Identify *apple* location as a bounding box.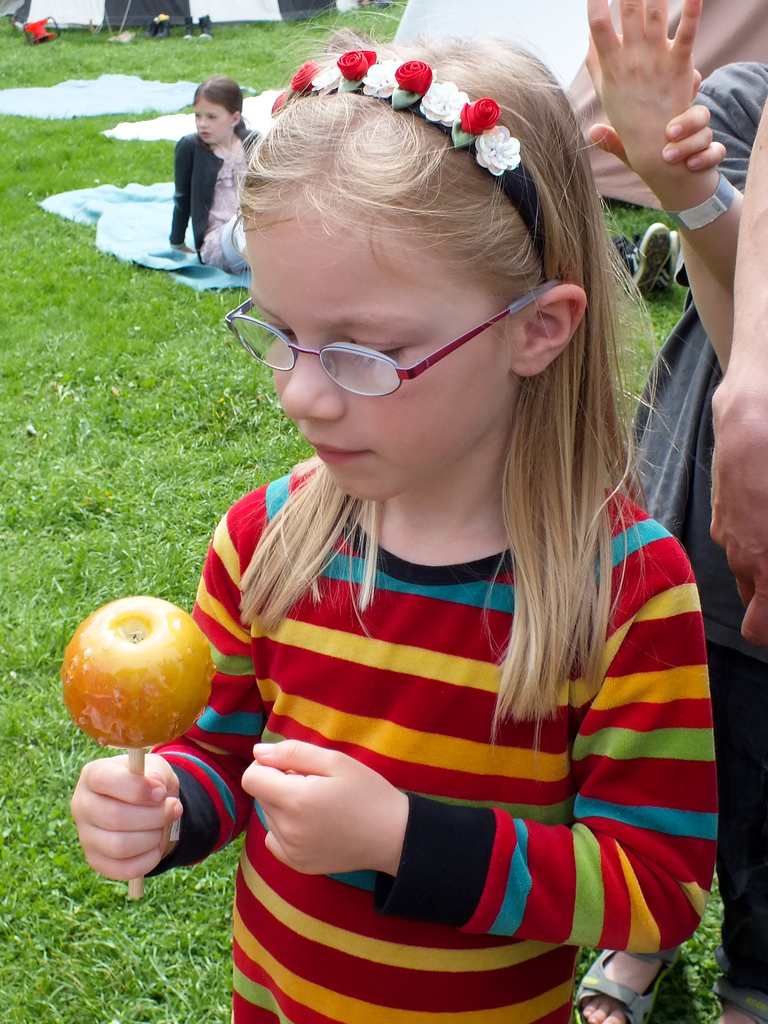
crop(56, 607, 221, 775).
